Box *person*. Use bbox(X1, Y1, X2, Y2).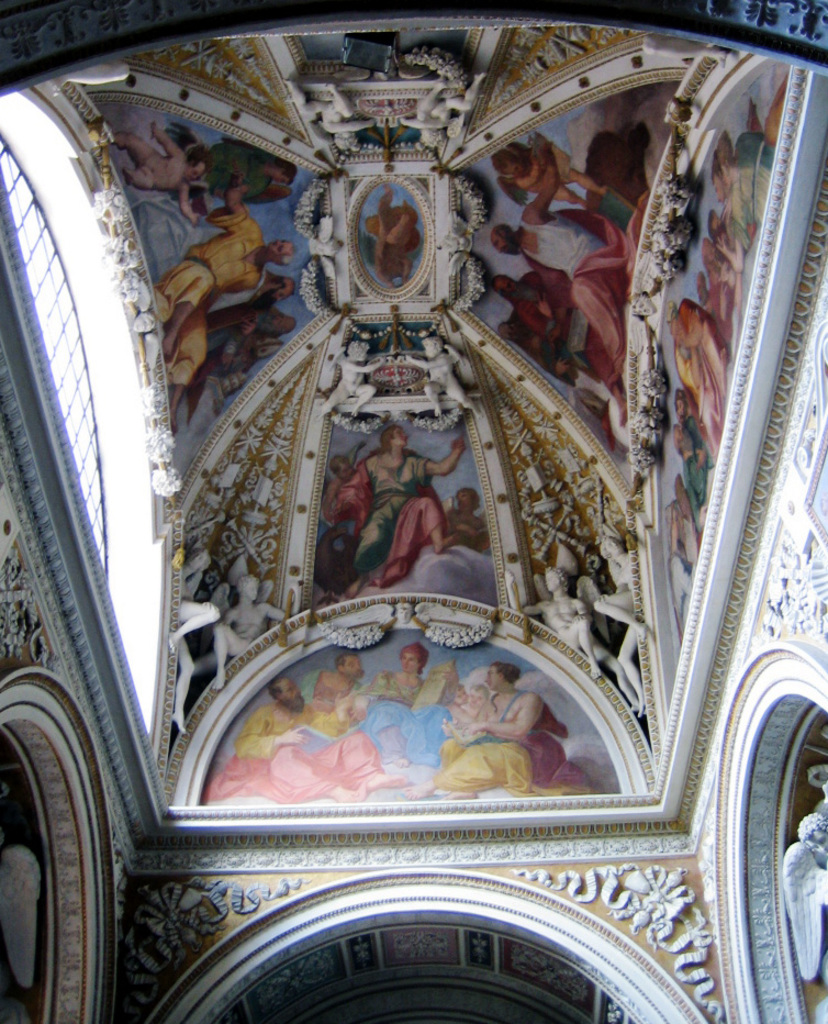
bbox(149, 179, 300, 352).
